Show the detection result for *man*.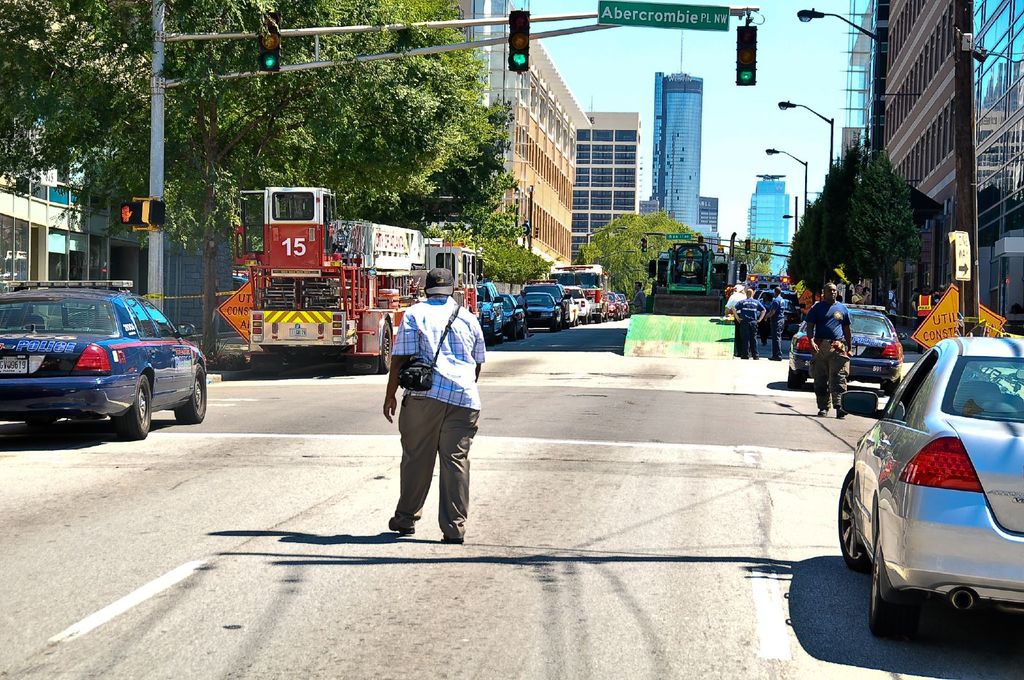
[807, 280, 854, 415].
